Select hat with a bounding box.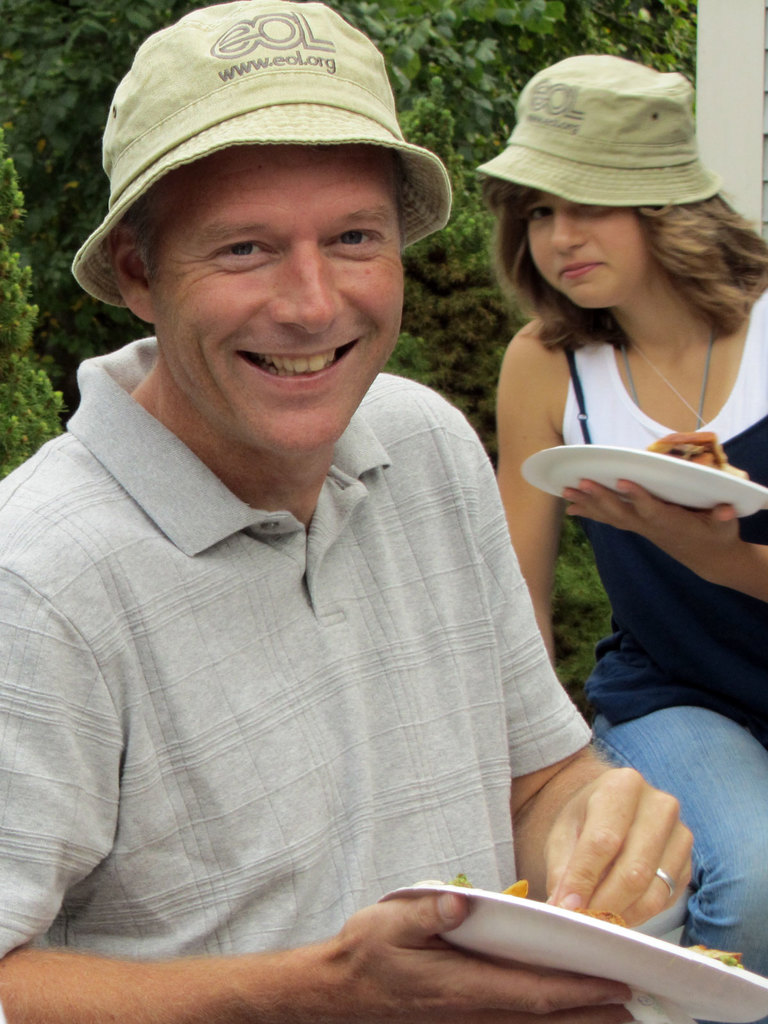
<box>478,53,724,209</box>.
